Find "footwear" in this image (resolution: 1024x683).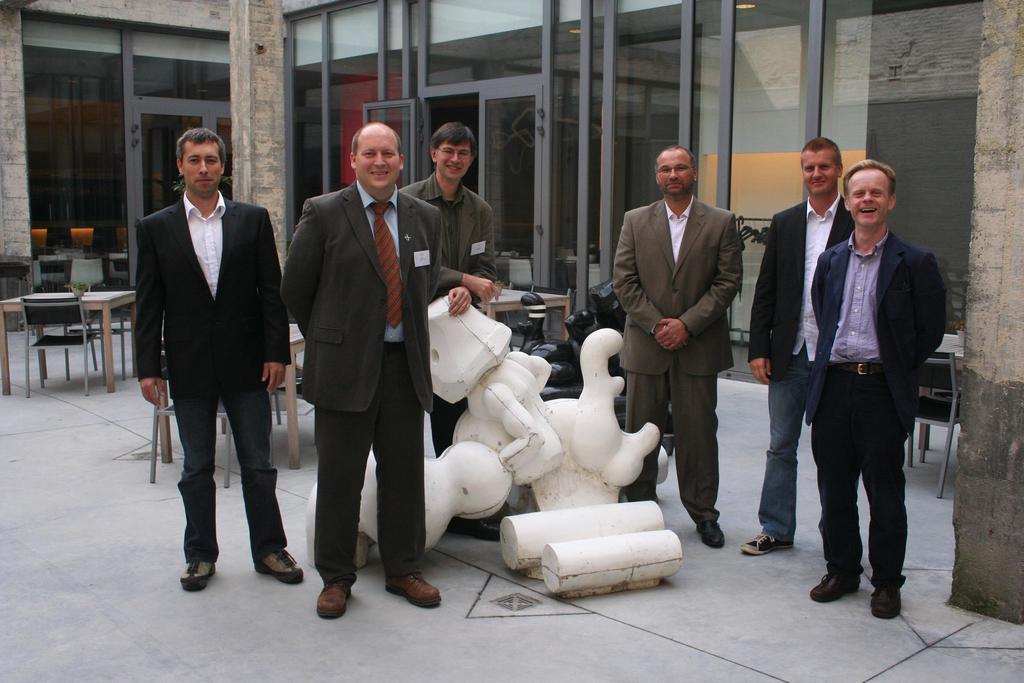
crop(736, 532, 795, 558).
